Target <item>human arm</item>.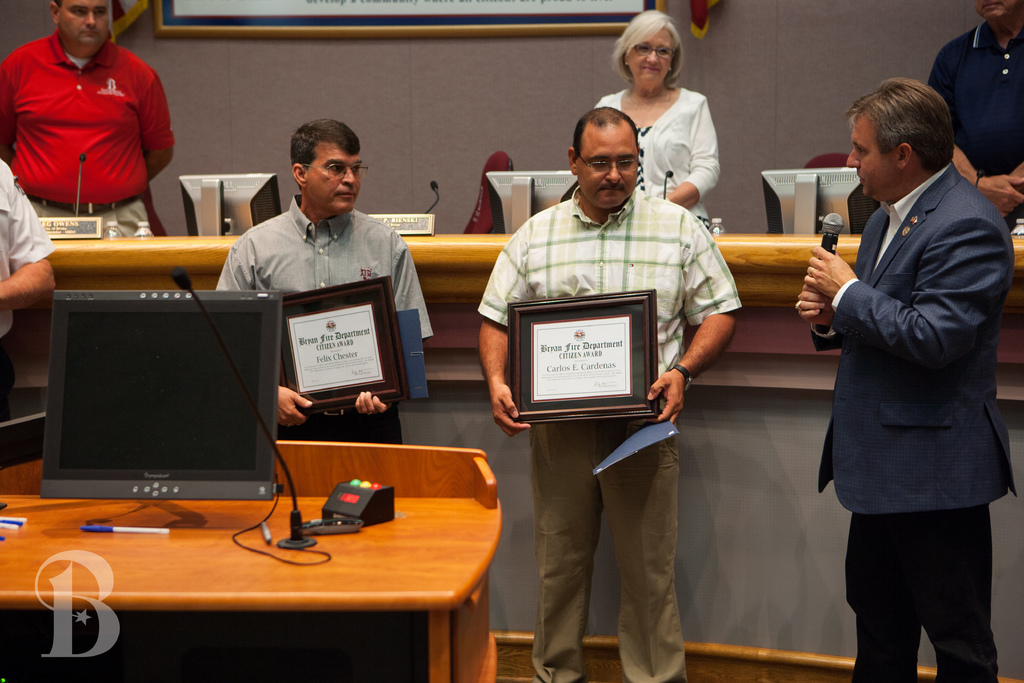
Target region: <box>0,65,15,165</box>.
